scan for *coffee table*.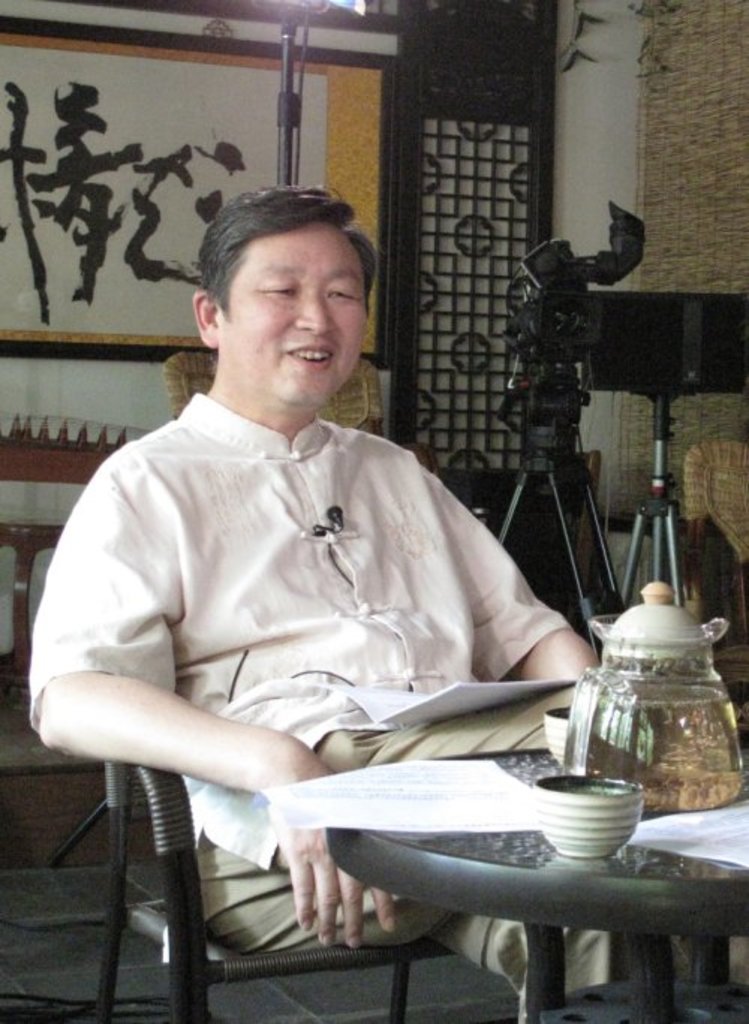
Scan result: BBox(295, 761, 733, 1003).
